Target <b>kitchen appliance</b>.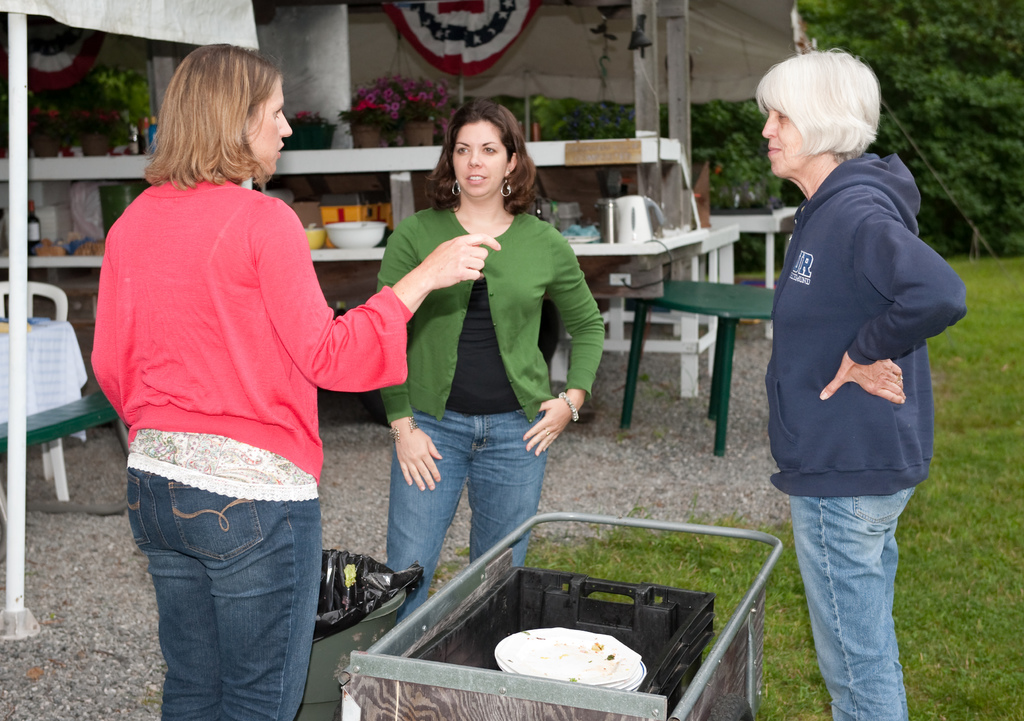
Target region: <region>31, 180, 72, 242</region>.
